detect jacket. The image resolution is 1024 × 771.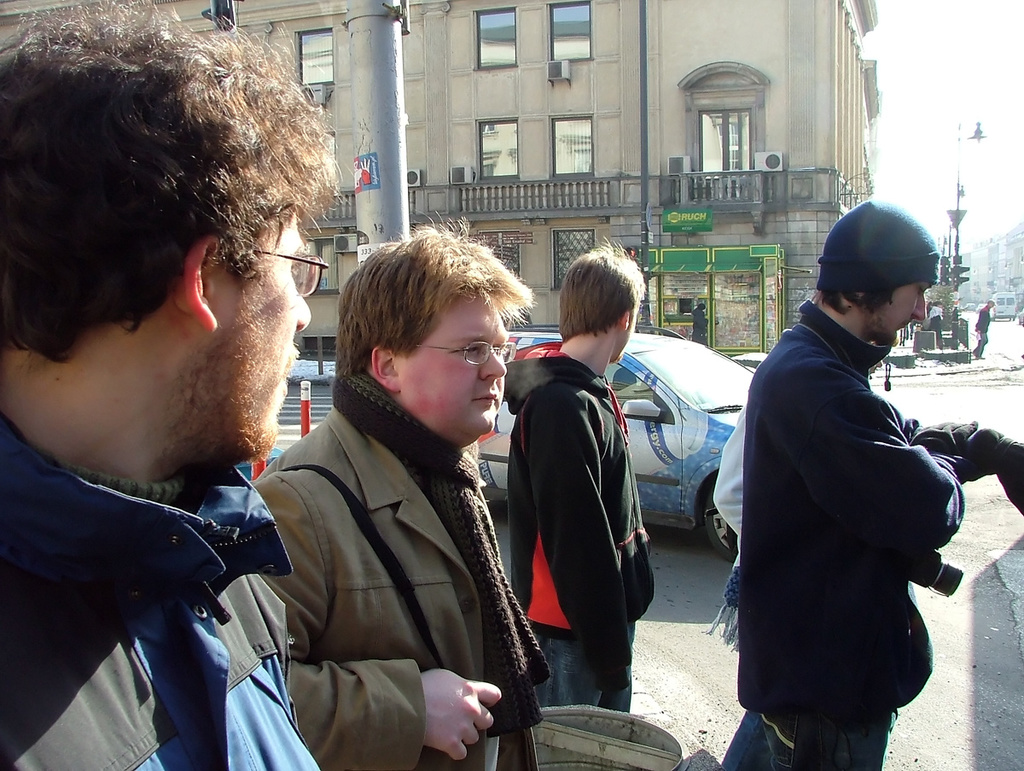
[x1=740, y1=296, x2=989, y2=723].
